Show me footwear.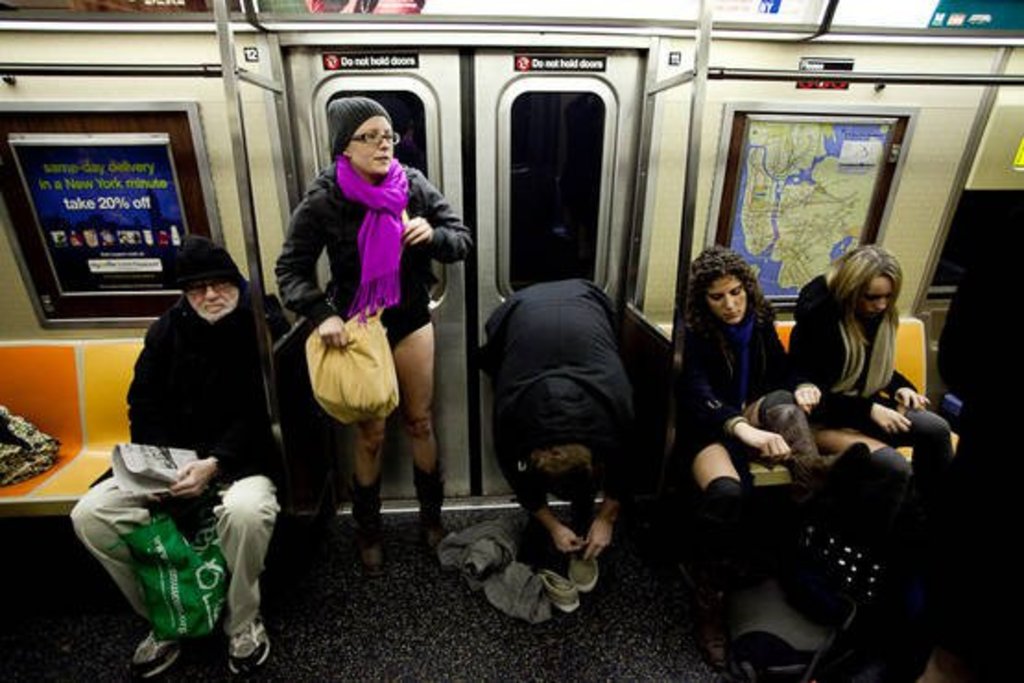
footwear is here: <box>358,469,384,570</box>.
